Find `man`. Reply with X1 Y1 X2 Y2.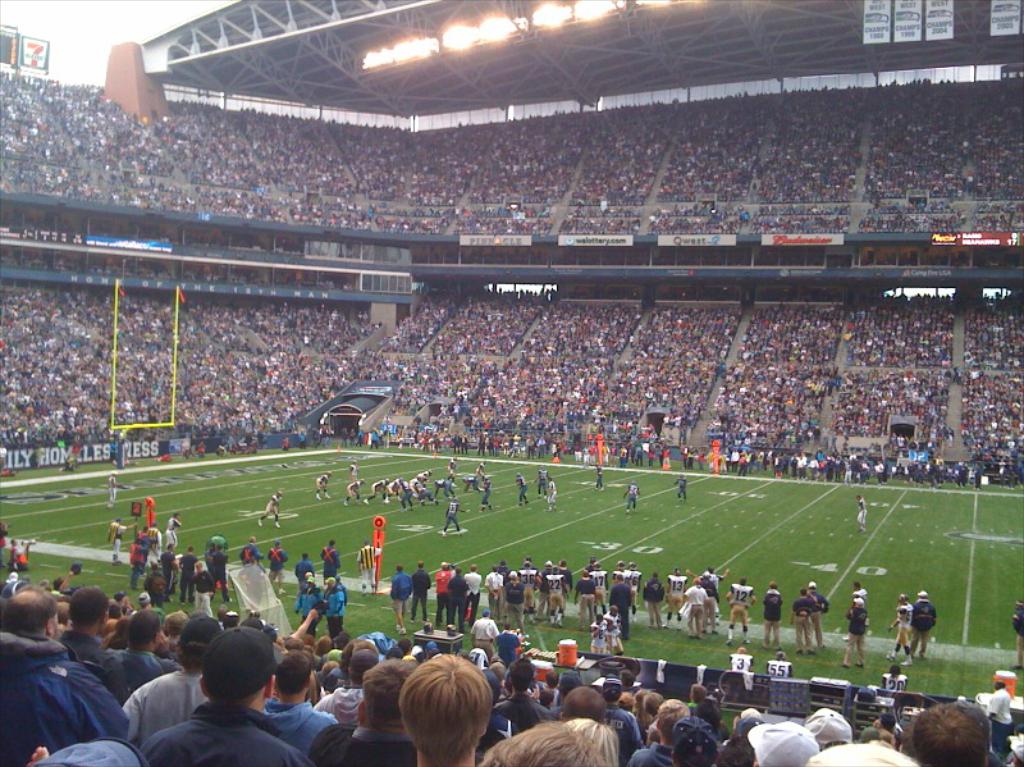
544 479 556 511.
